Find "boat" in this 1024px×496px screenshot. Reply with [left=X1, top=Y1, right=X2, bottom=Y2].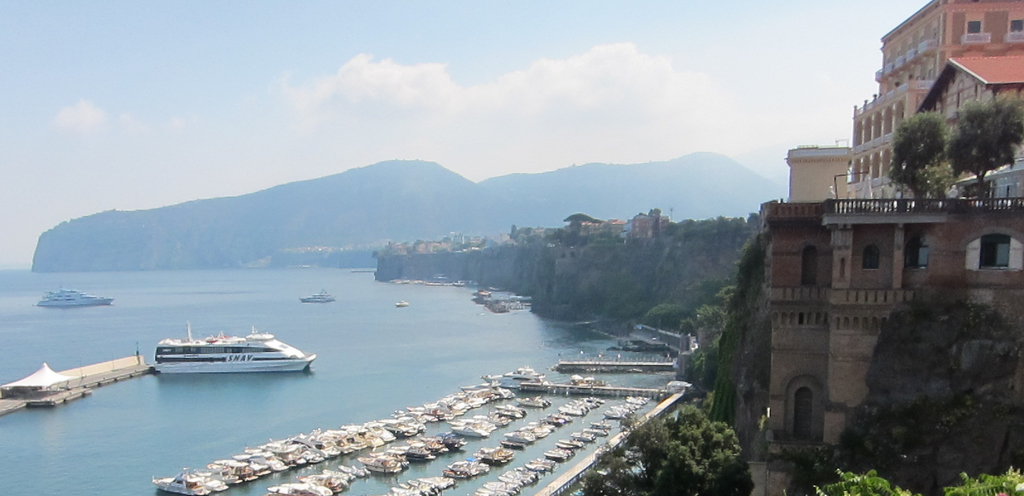
[left=393, top=297, right=414, bottom=306].
